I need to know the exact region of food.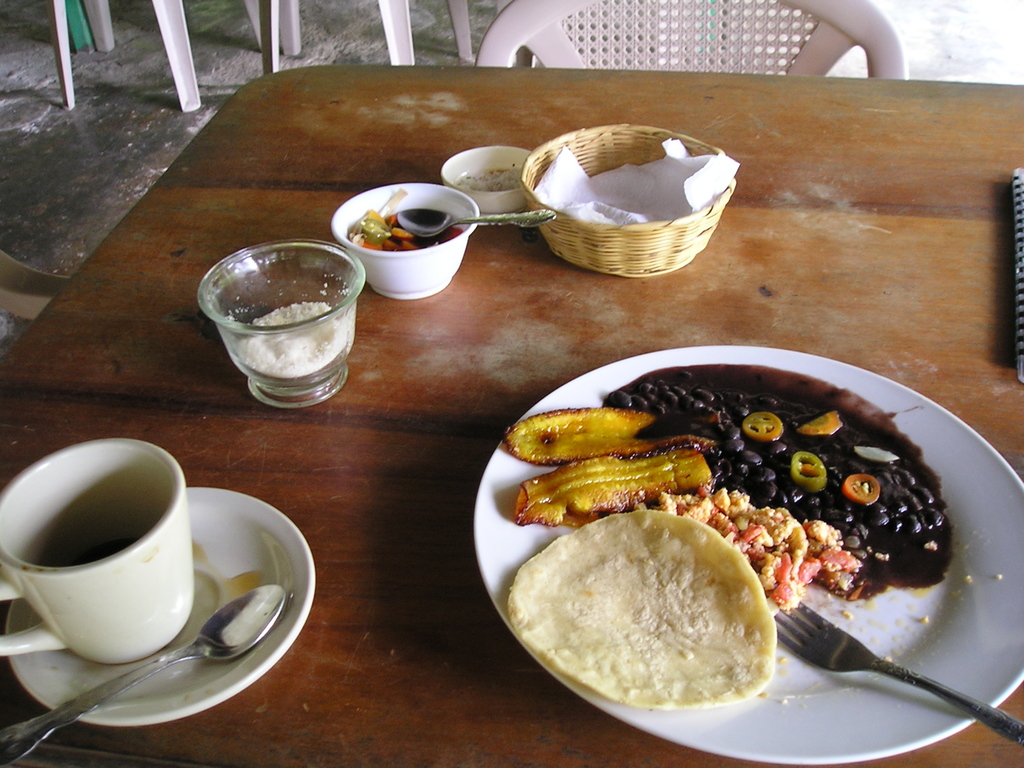
Region: (664, 483, 869, 610).
